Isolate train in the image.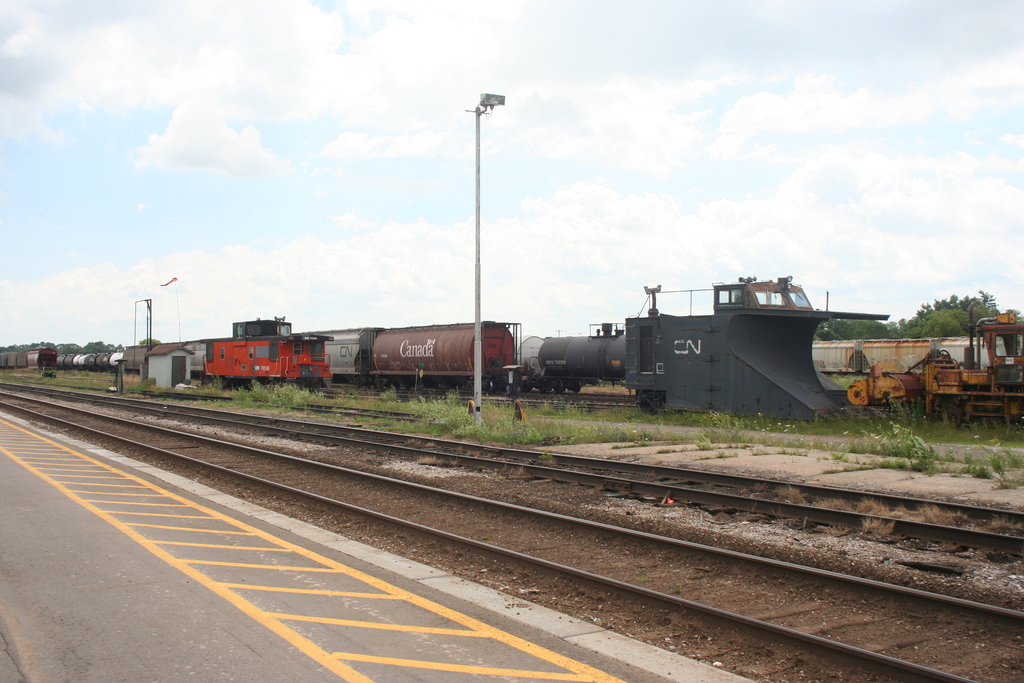
Isolated region: [0, 313, 521, 392].
